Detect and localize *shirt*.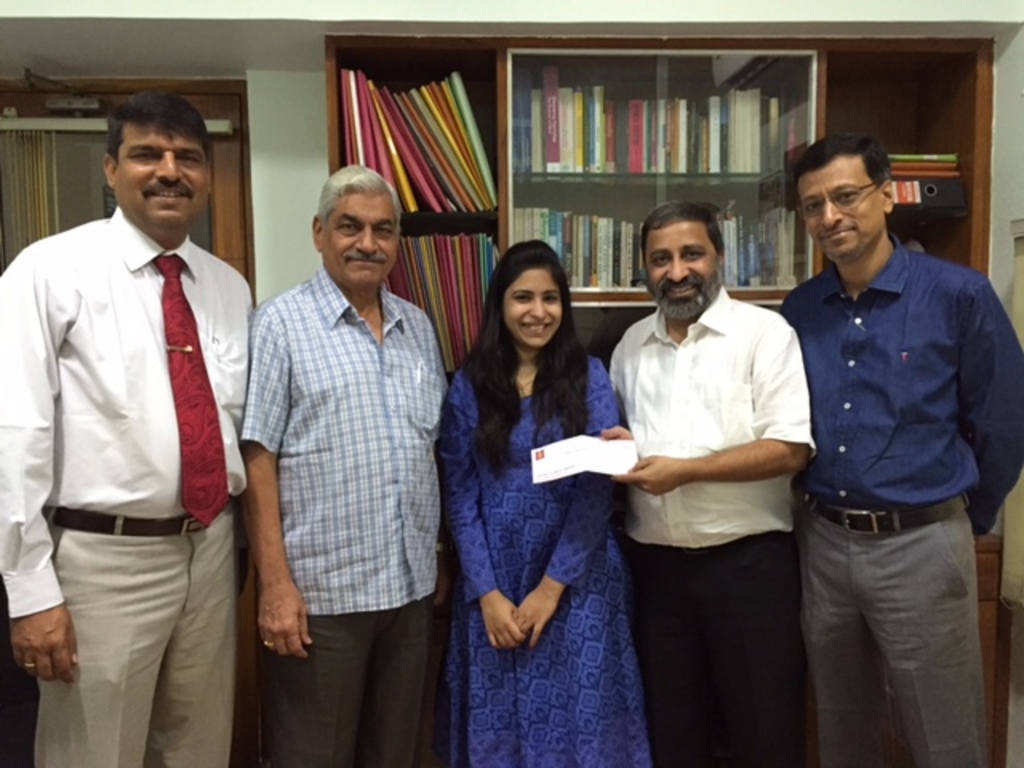
Localized at [x1=606, y1=285, x2=819, y2=552].
